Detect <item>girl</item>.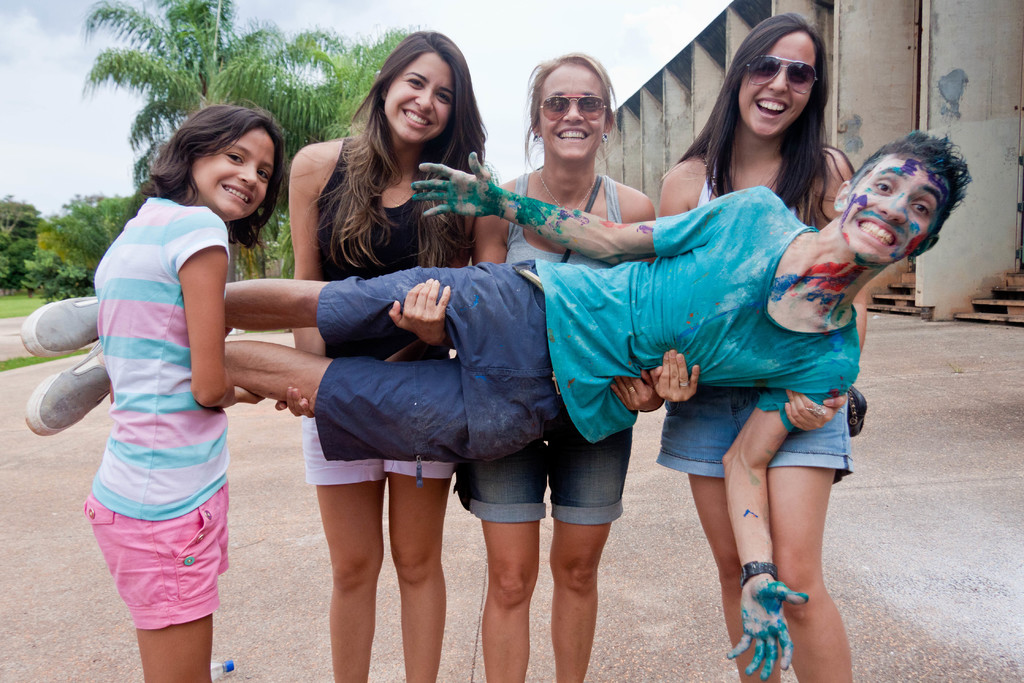
Detected at l=289, t=26, r=507, b=682.
